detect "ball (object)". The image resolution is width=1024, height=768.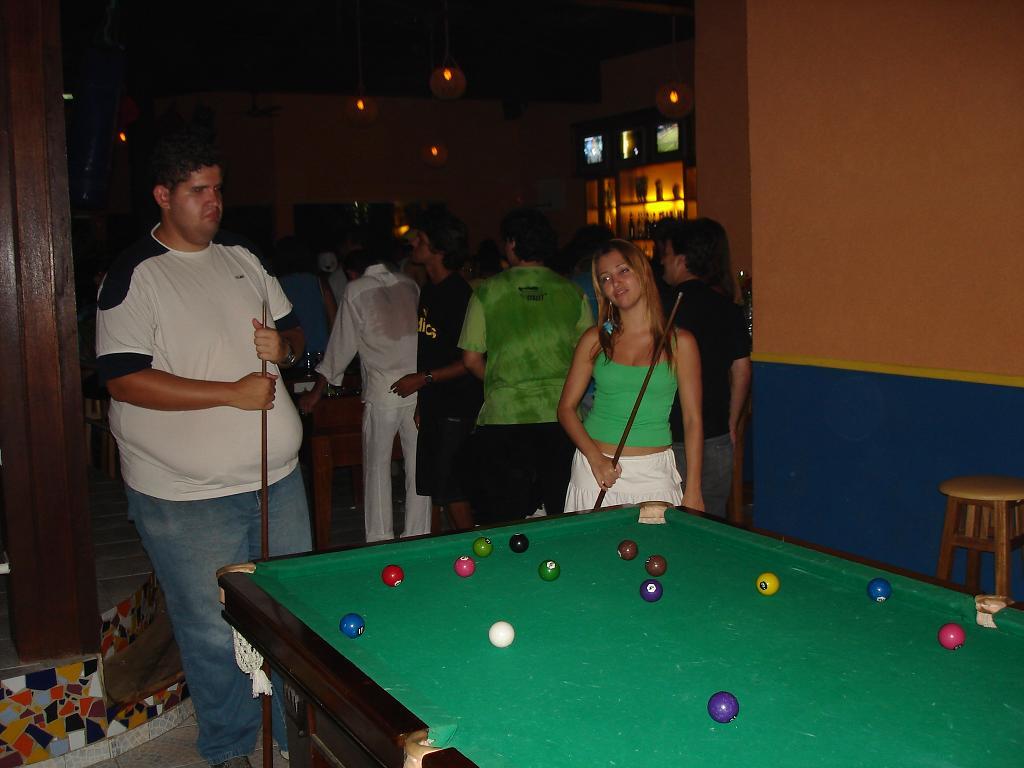
rect(506, 534, 530, 556).
